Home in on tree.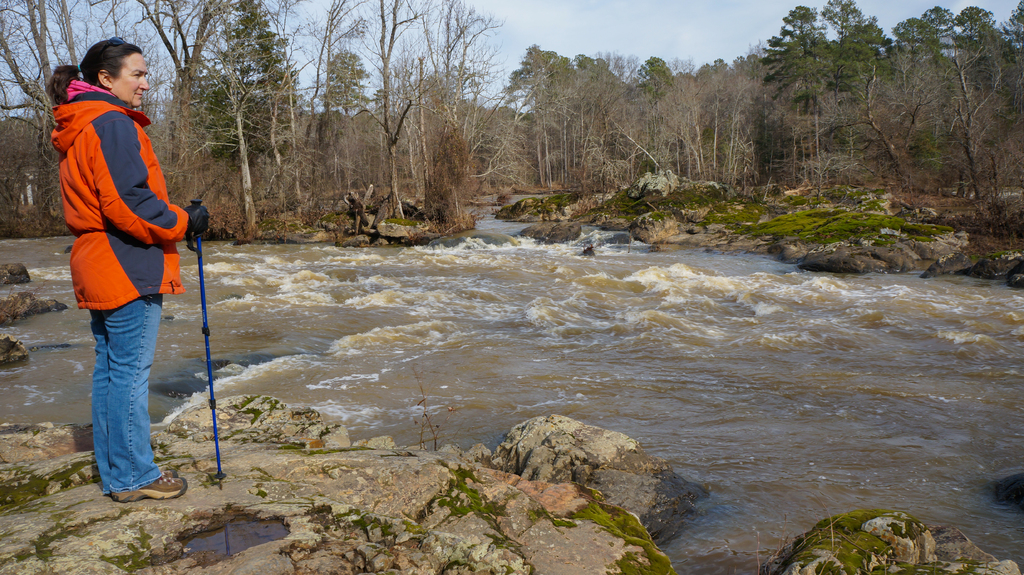
Homed in at {"left": 80, "top": 0, "right": 248, "bottom": 200}.
